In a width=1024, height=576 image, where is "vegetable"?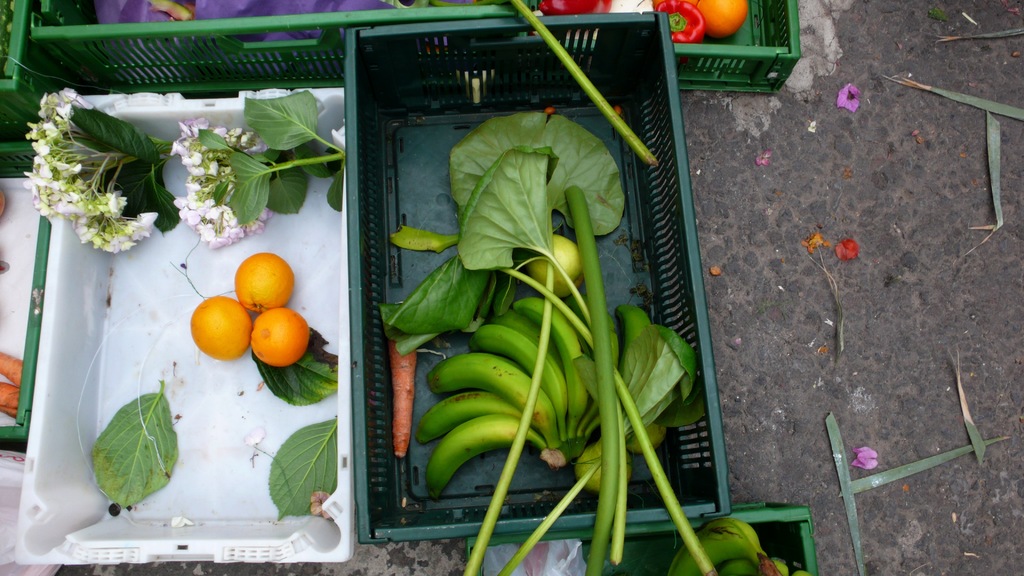
<bbox>655, 0, 701, 63</bbox>.
